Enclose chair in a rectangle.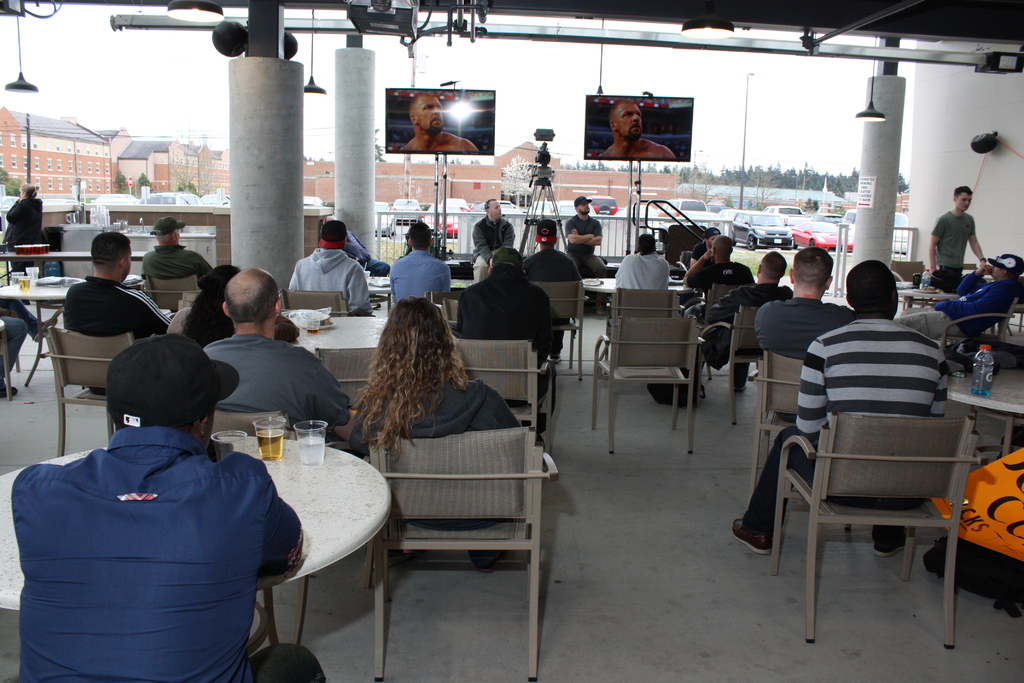
region(529, 274, 582, 383).
